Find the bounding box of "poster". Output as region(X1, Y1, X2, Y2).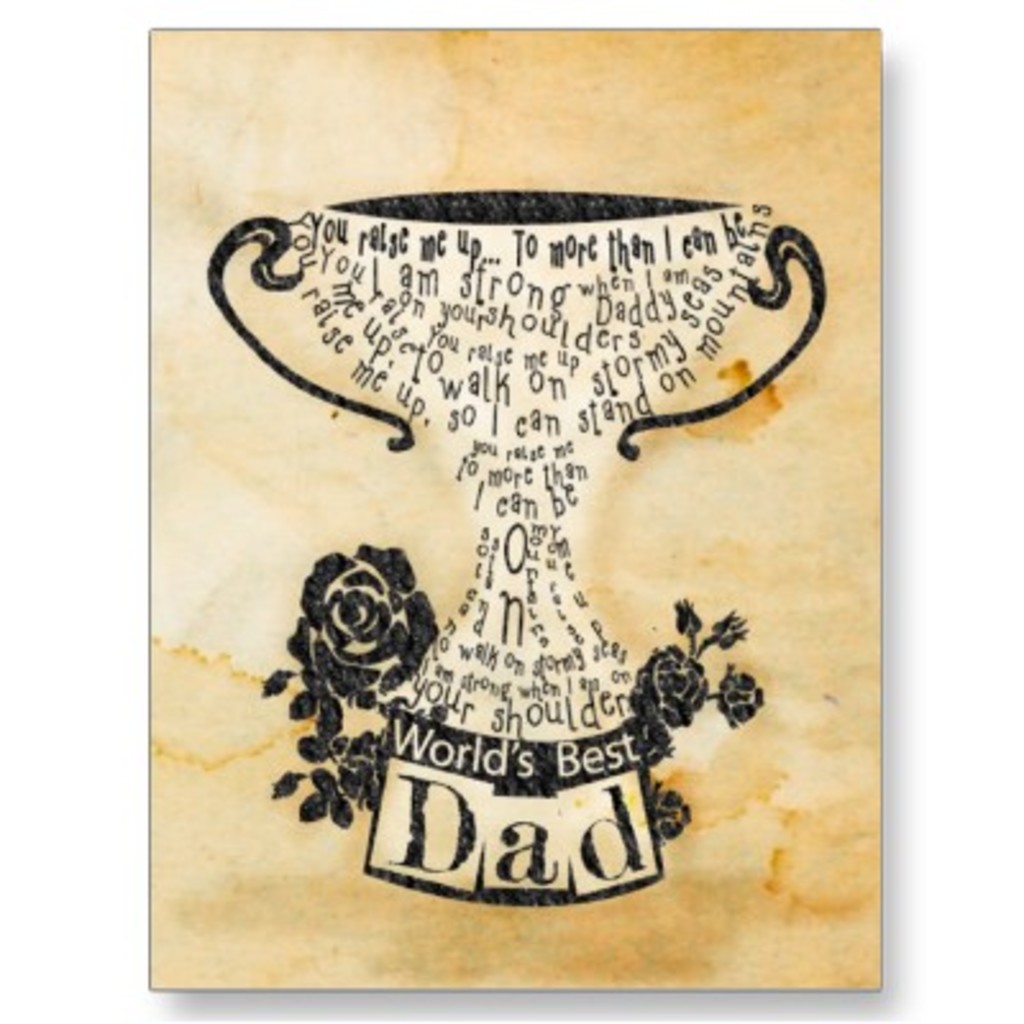
region(141, 28, 870, 988).
